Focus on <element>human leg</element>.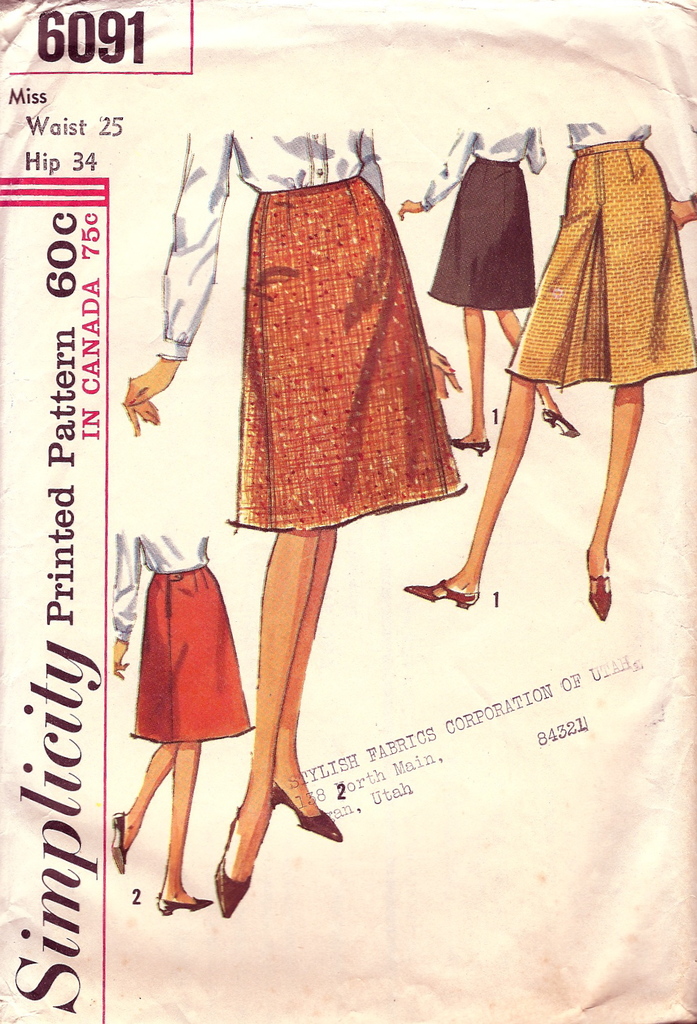
Focused at [x1=456, y1=309, x2=485, y2=460].
